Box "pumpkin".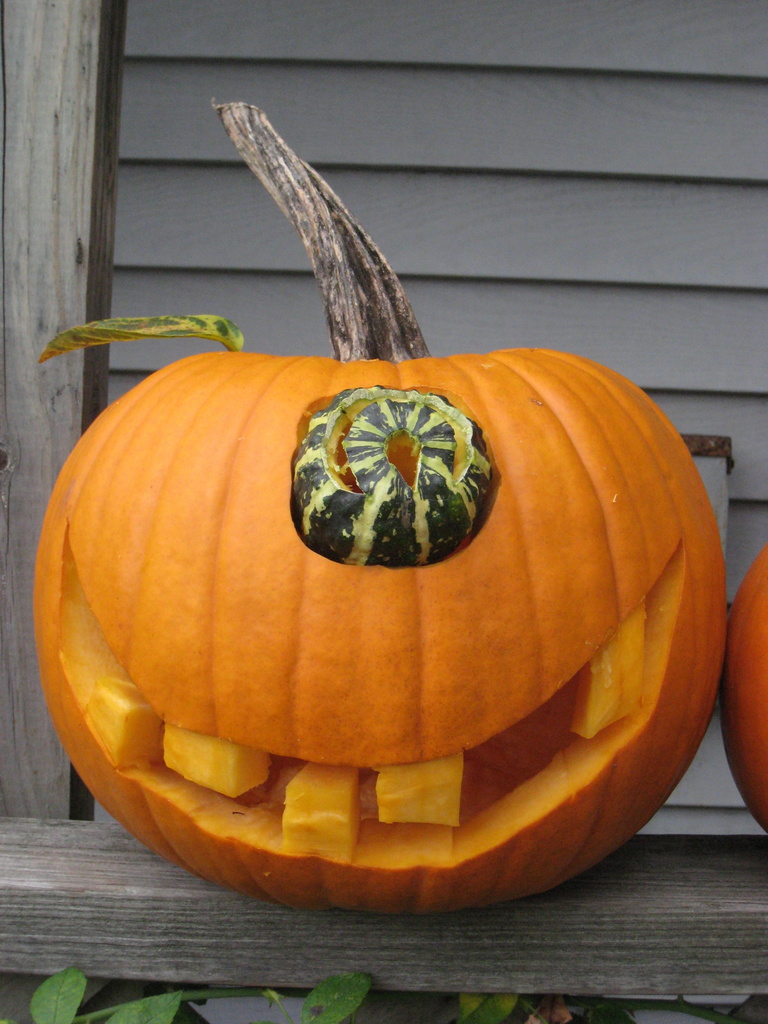
region(728, 535, 767, 837).
